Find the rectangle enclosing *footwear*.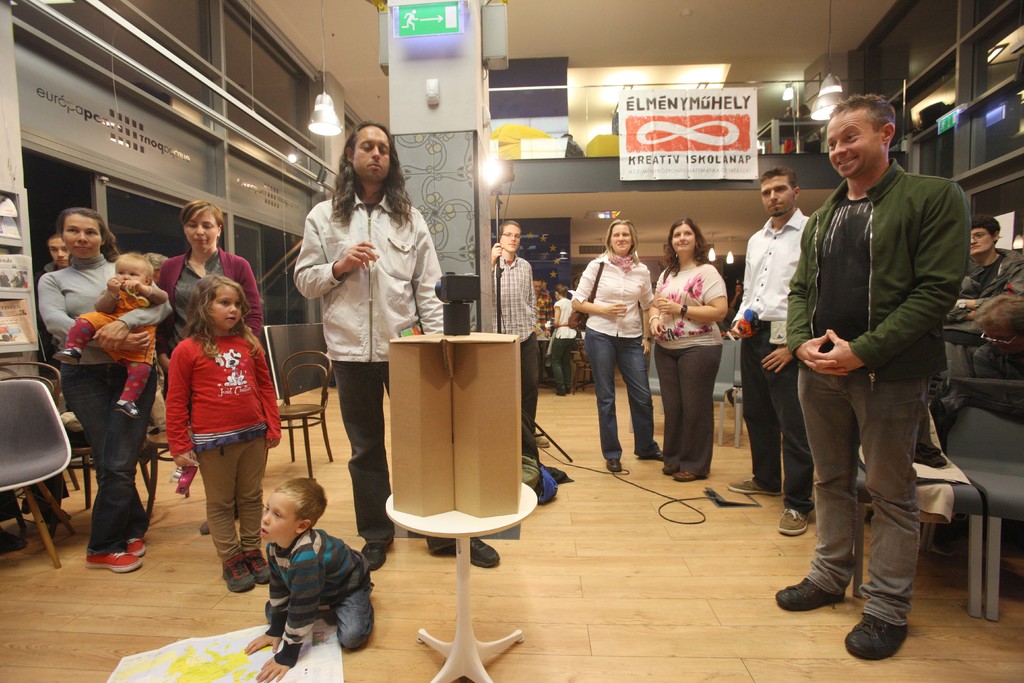
region(86, 549, 140, 573).
